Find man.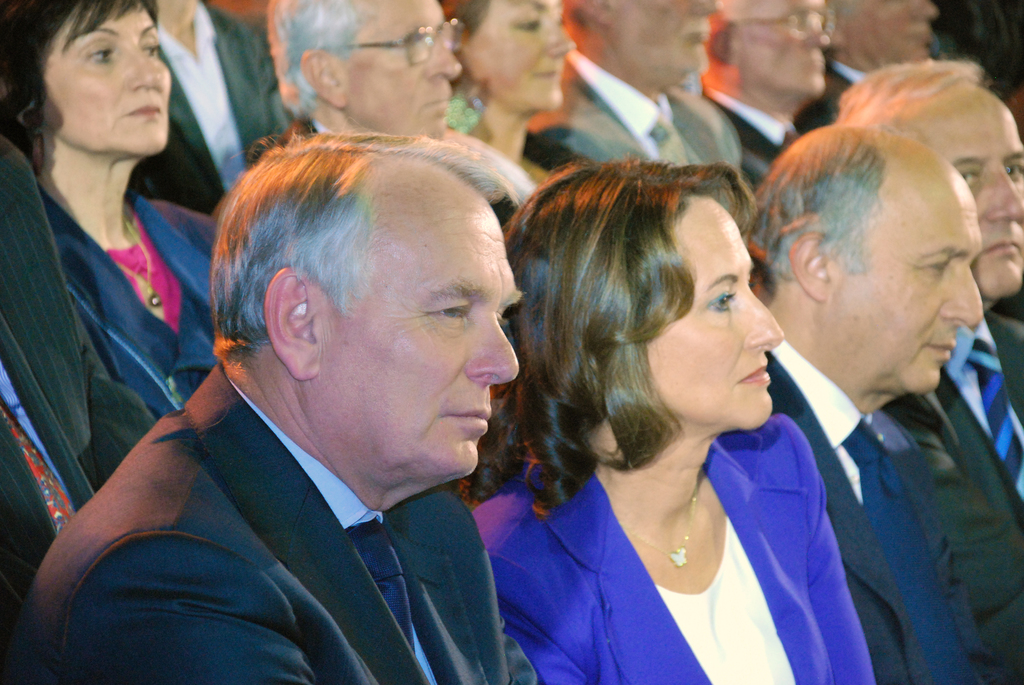
<bbox>838, 59, 1023, 548</bbox>.
